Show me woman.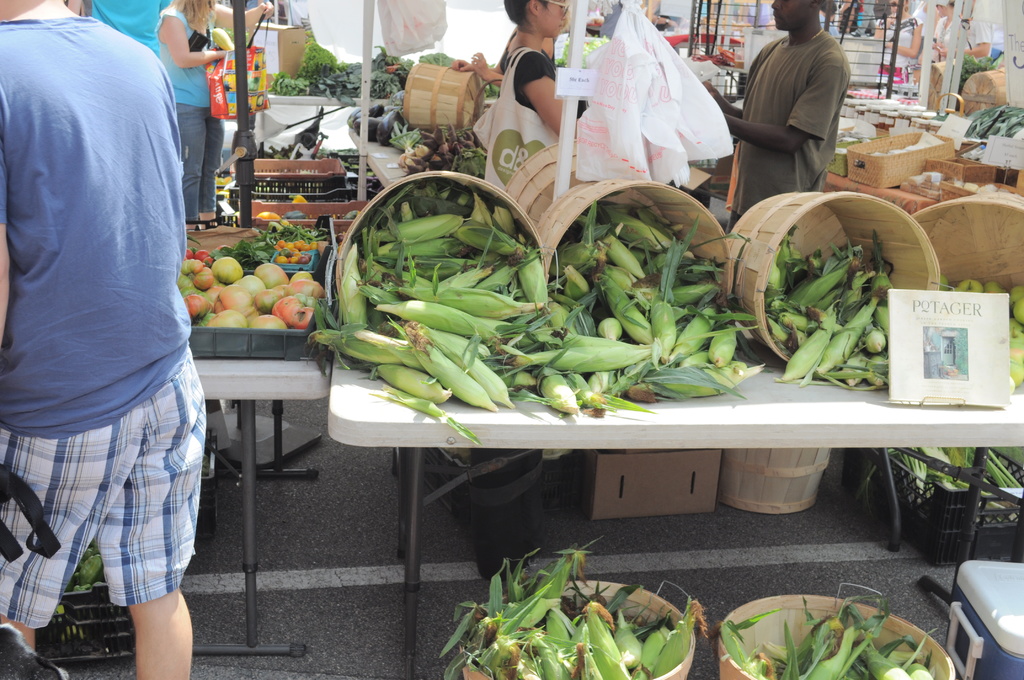
woman is here: [left=492, top=0, right=588, bottom=150].
